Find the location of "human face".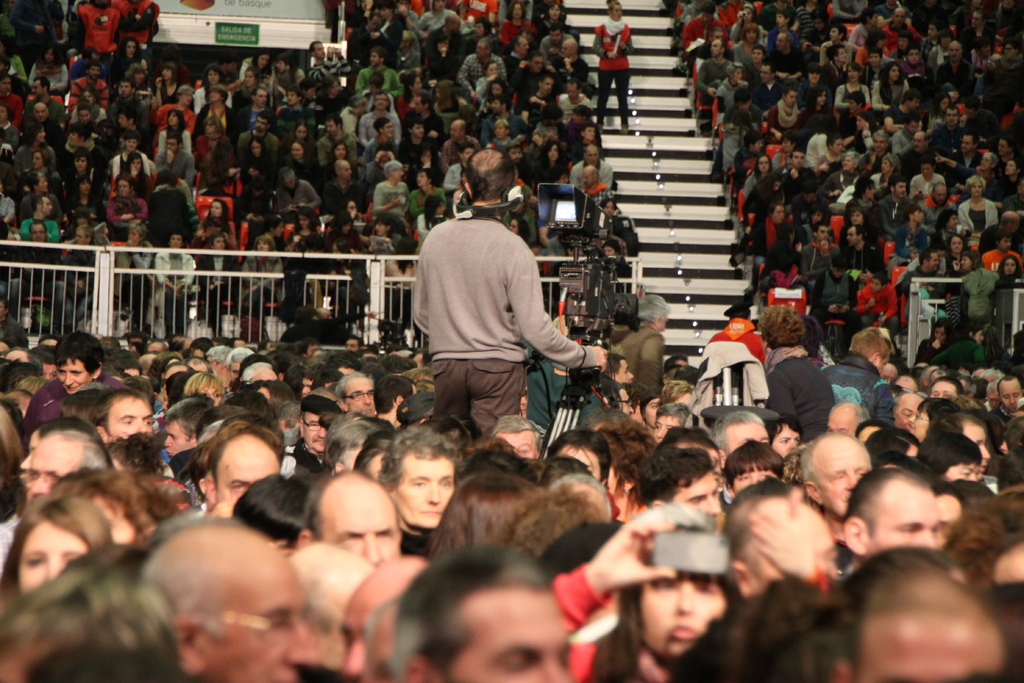
Location: rect(113, 403, 155, 431).
